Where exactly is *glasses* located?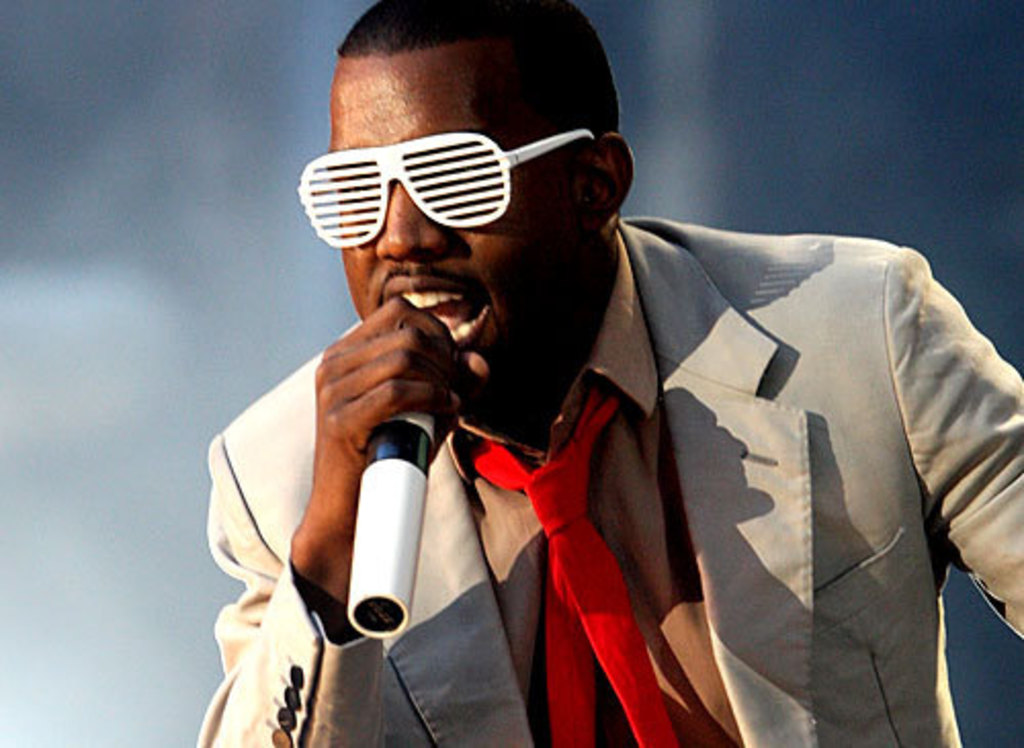
Its bounding box is (295,107,629,234).
